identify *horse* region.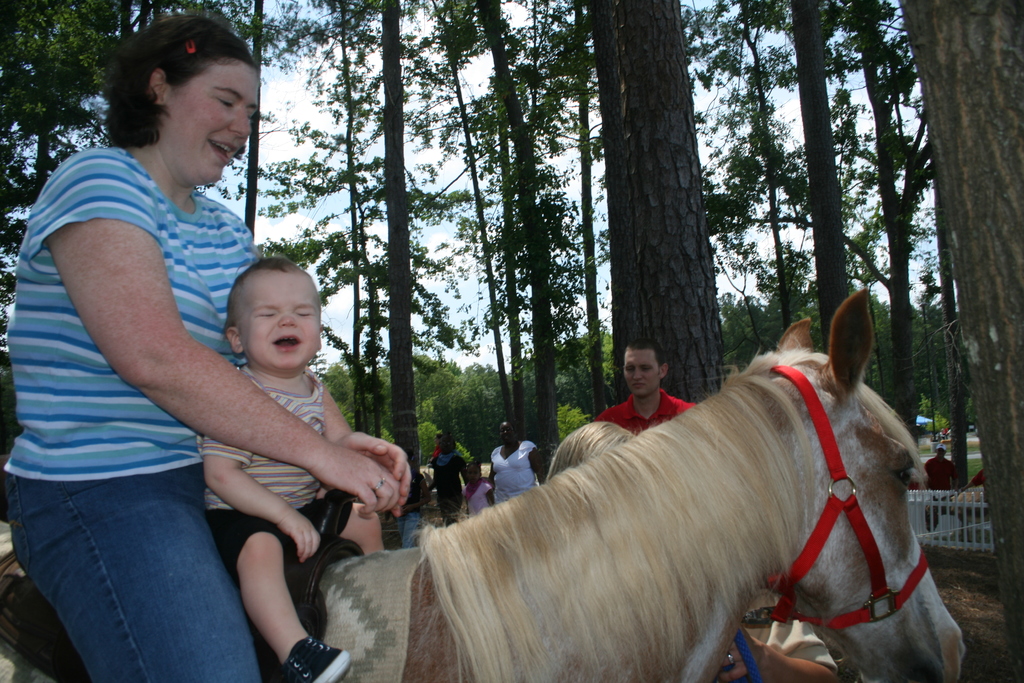
Region: [x1=0, y1=288, x2=970, y2=682].
